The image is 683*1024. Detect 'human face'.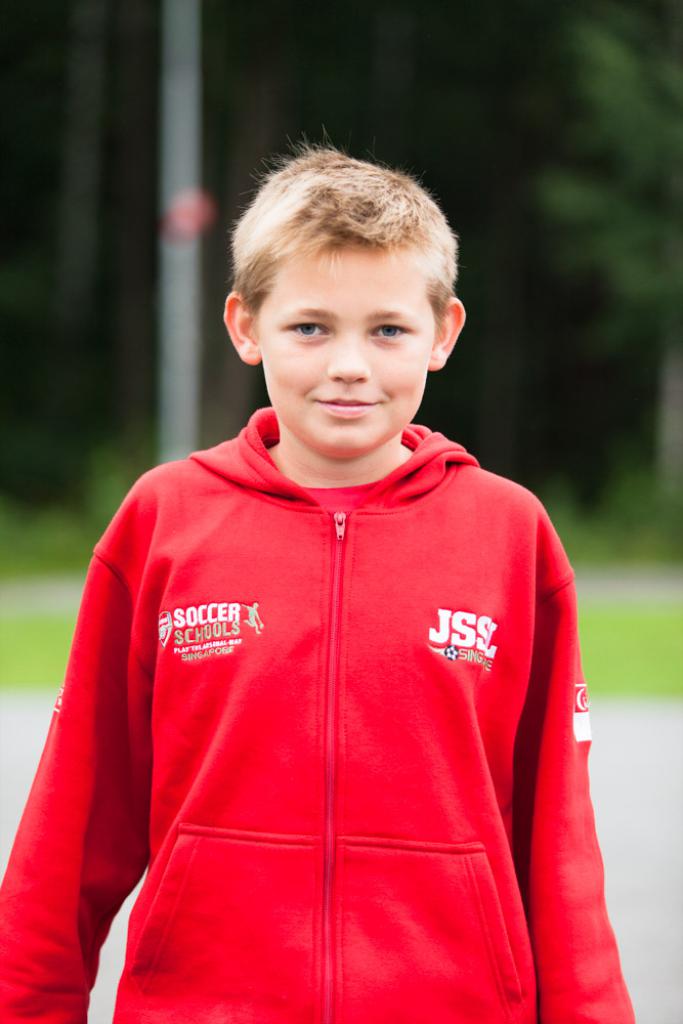
Detection: bbox(250, 248, 431, 462).
